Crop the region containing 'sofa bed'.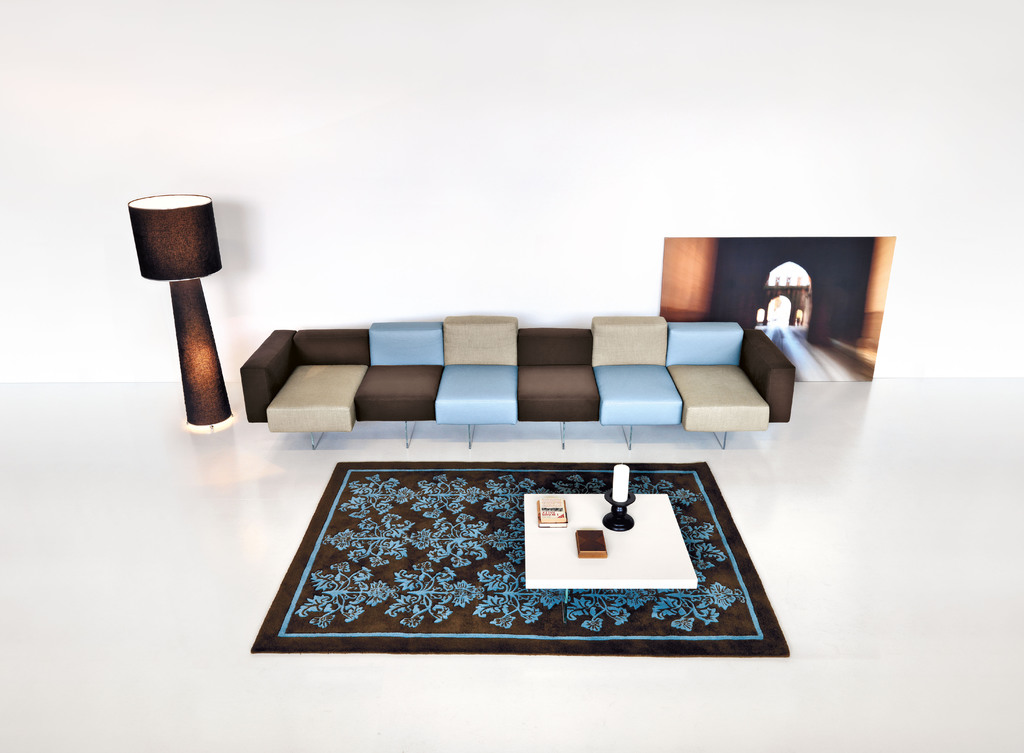
Crop region: region(238, 306, 798, 443).
